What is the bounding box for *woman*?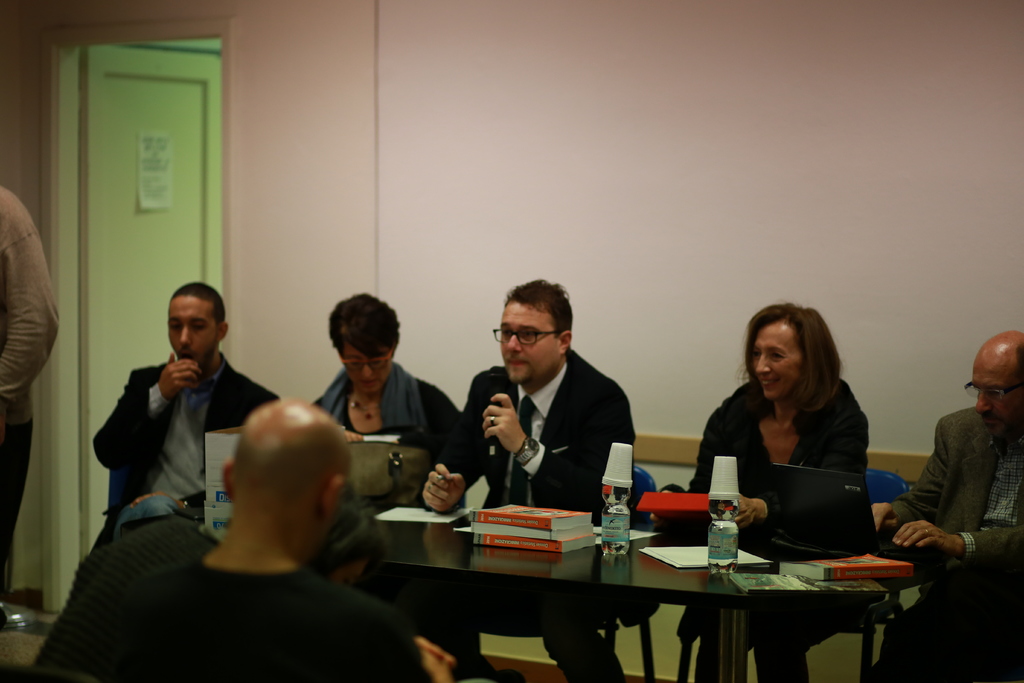
left=643, top=299, right=888, bottom=682.
